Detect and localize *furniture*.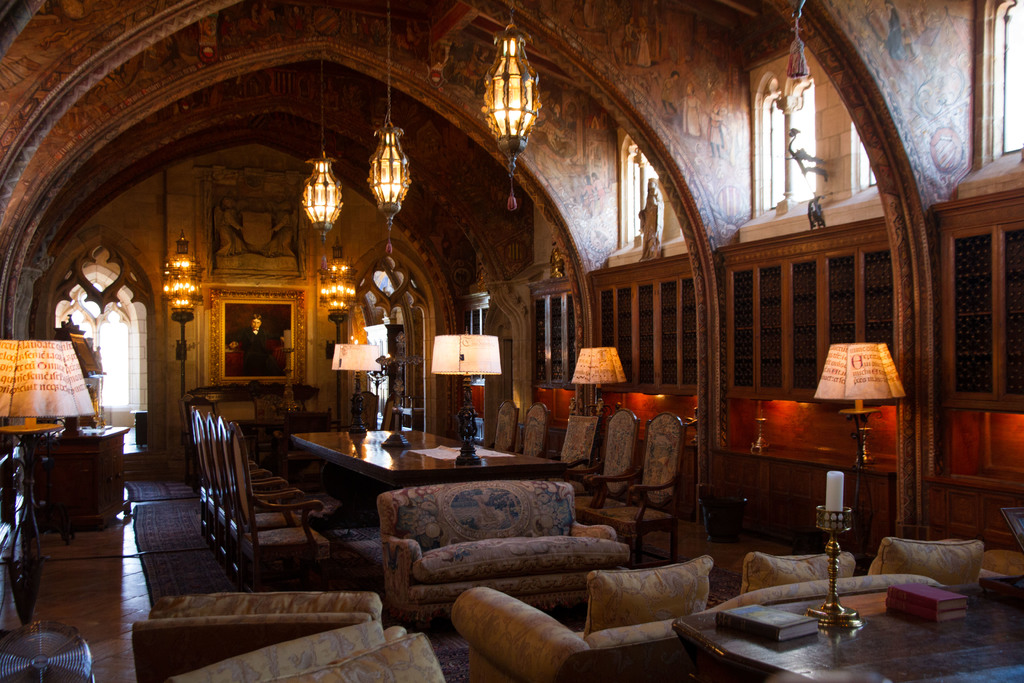
Localized at BBox(482, 395, 518, 450).
